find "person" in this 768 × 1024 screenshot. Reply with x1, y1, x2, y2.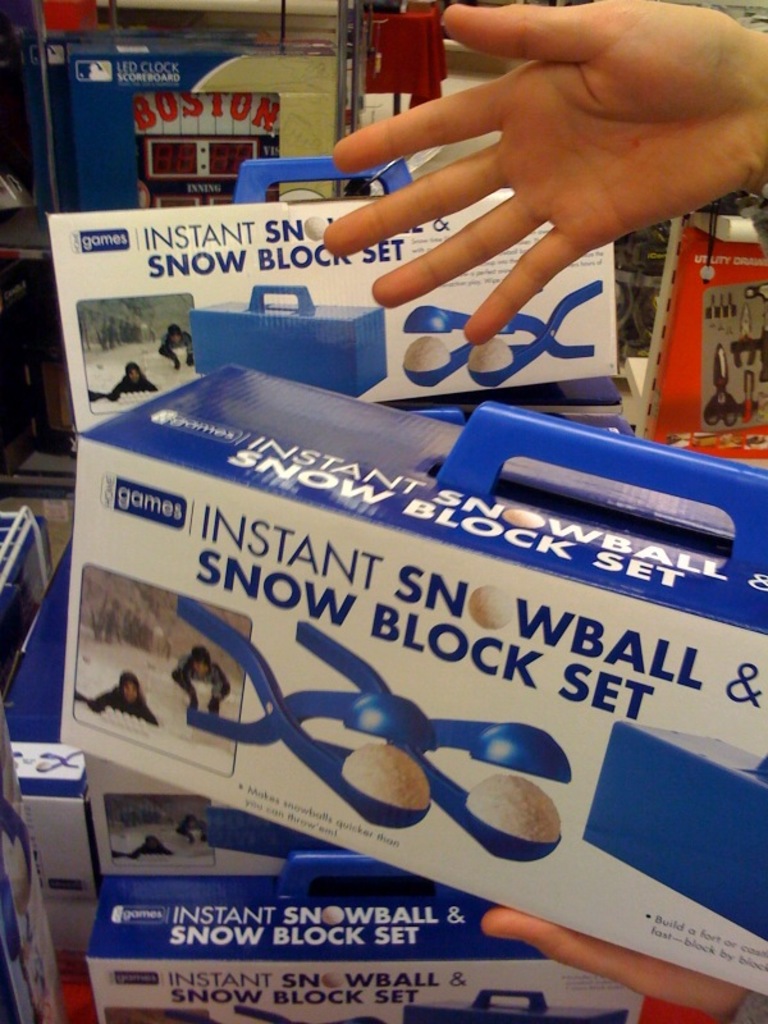
129, 833, 174, 858.
